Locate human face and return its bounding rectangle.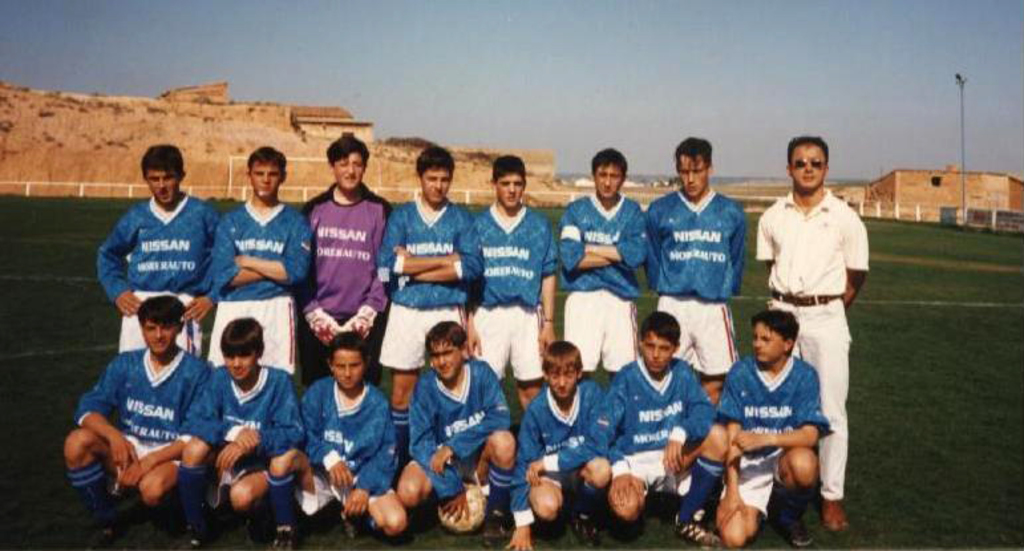
750 324 780 364.
